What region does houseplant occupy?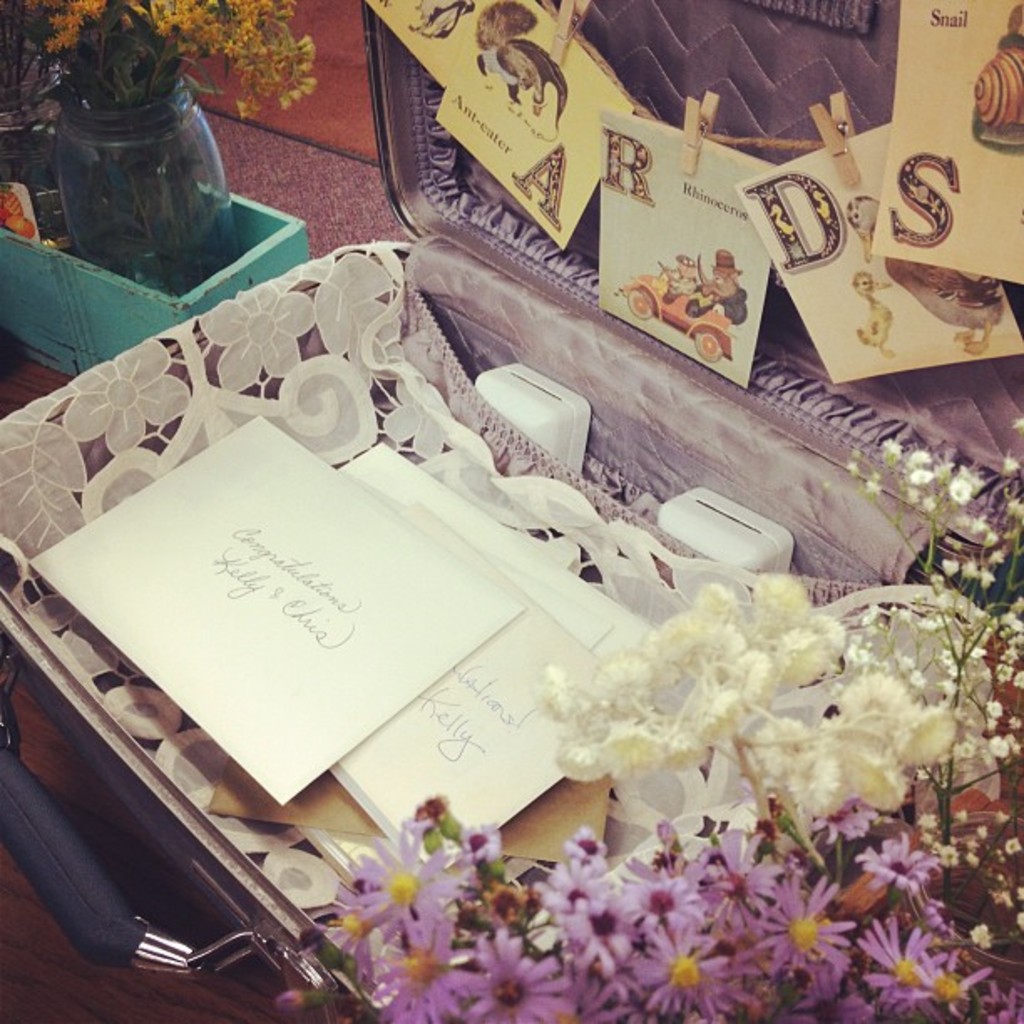
<box>8,0,340,351</box>.
